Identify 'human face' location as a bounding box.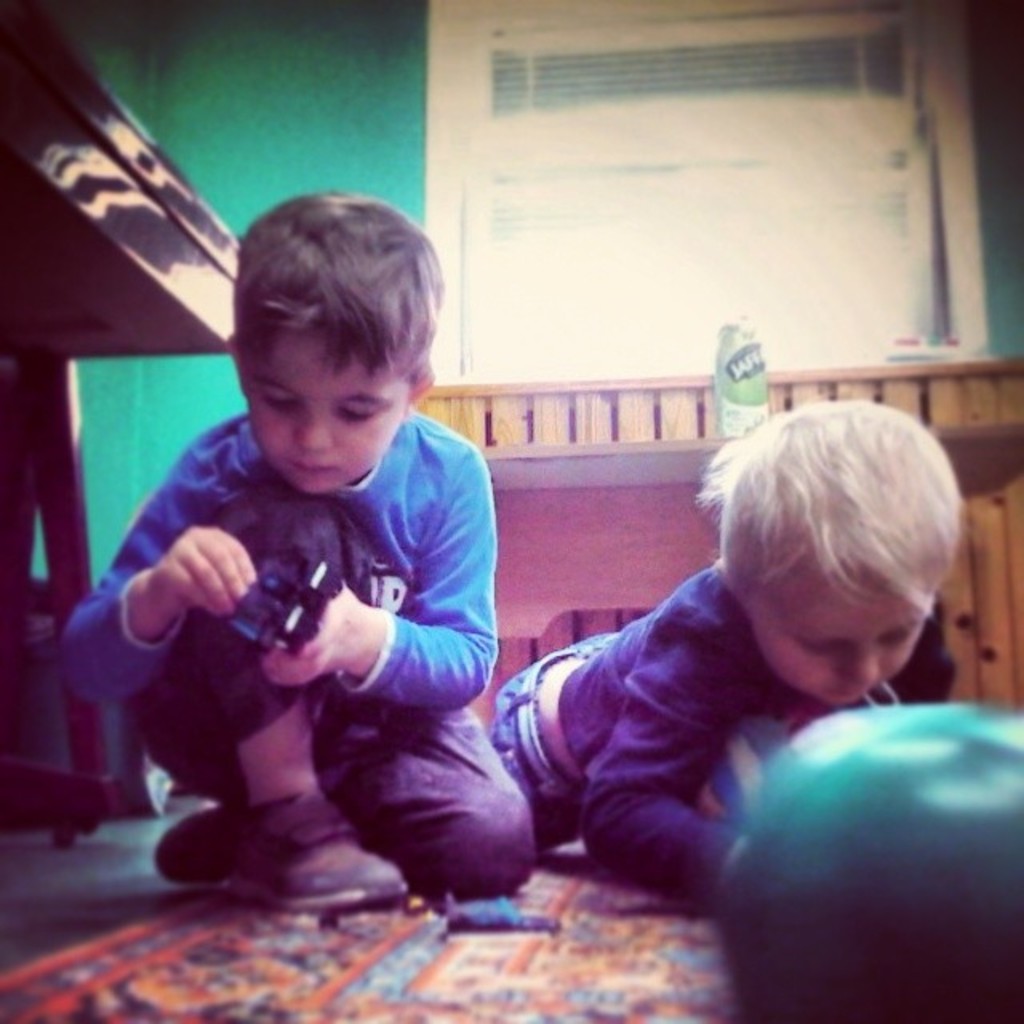
[248, 328, 414, 491].
